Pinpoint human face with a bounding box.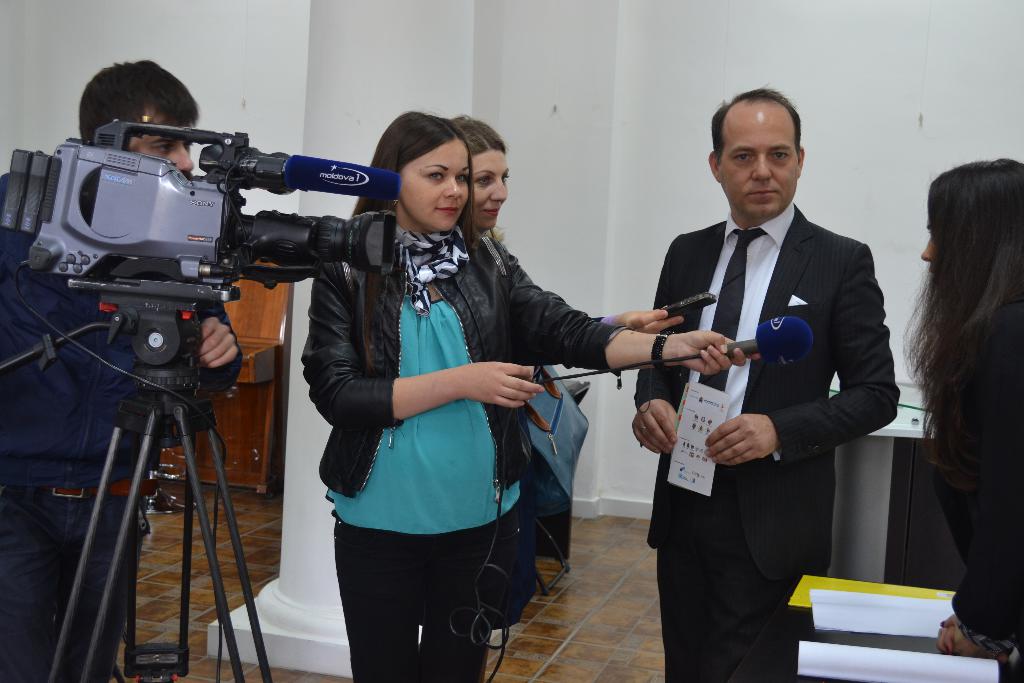
l=132, t=120, r=194, b=169.
